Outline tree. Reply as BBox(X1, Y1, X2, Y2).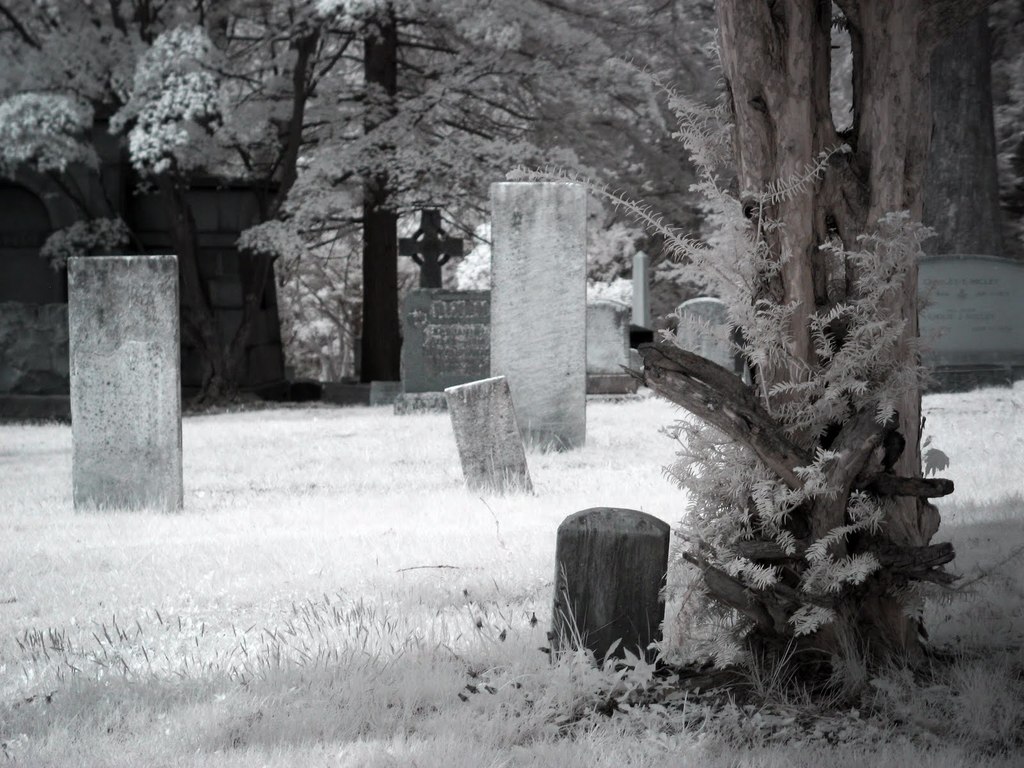
BBox(626, 118, 954, 692).
